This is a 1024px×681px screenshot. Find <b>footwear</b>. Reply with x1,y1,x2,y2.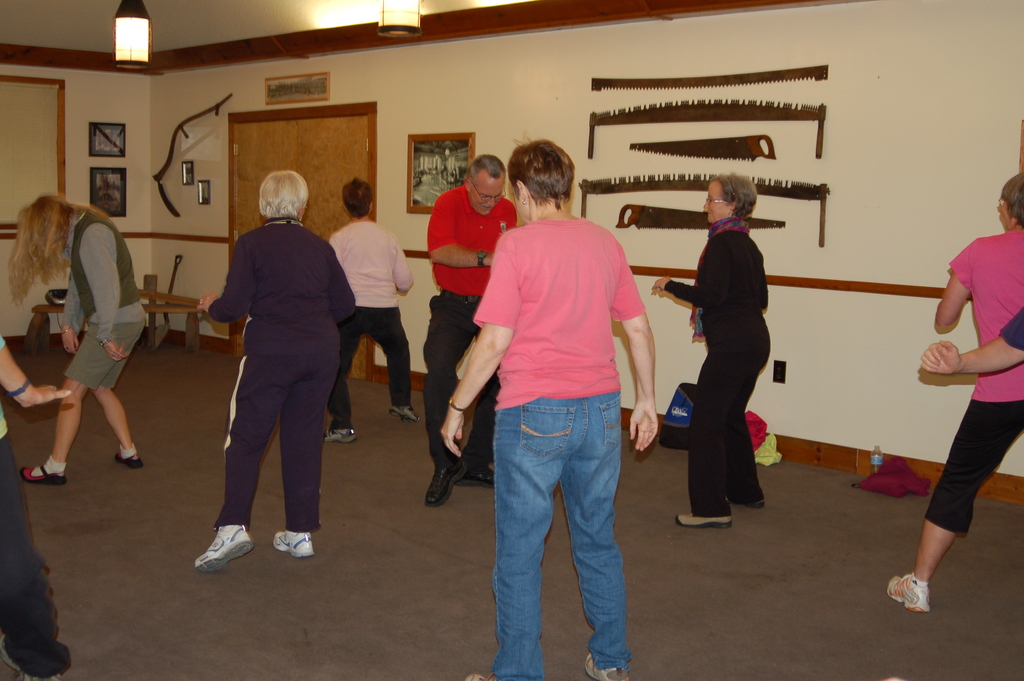
392,406,425,423.
